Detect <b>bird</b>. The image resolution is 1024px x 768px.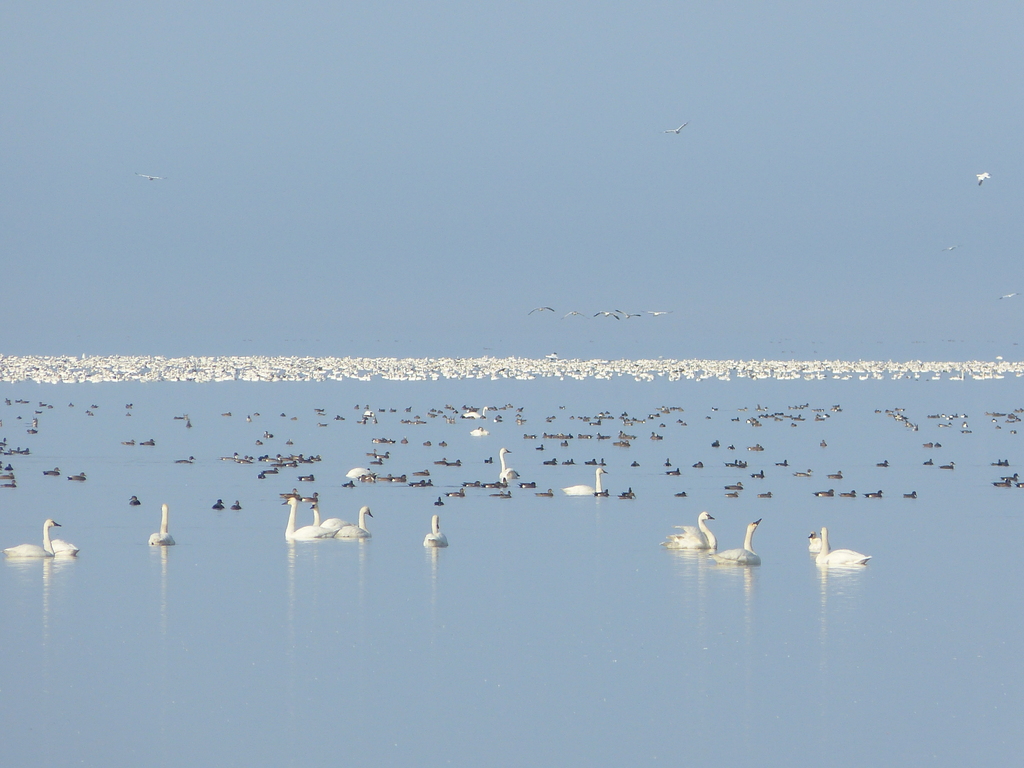
crop(148, 504, 174, 543).
